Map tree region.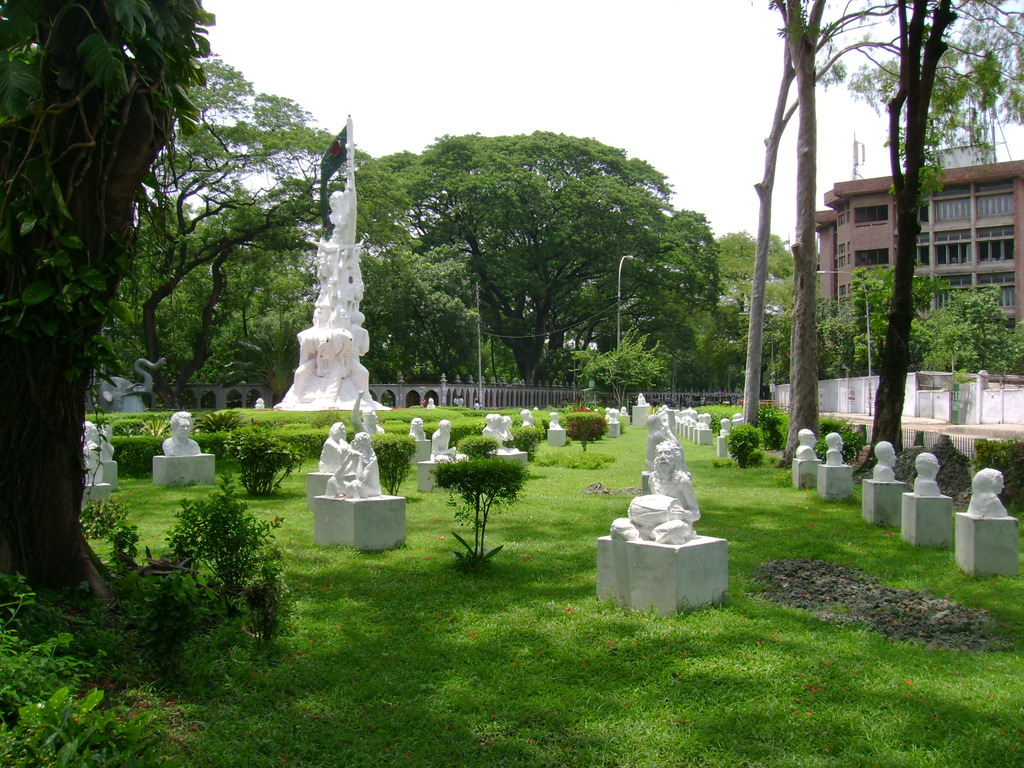
Mapped to select_region(745, 0, 904, 419).
